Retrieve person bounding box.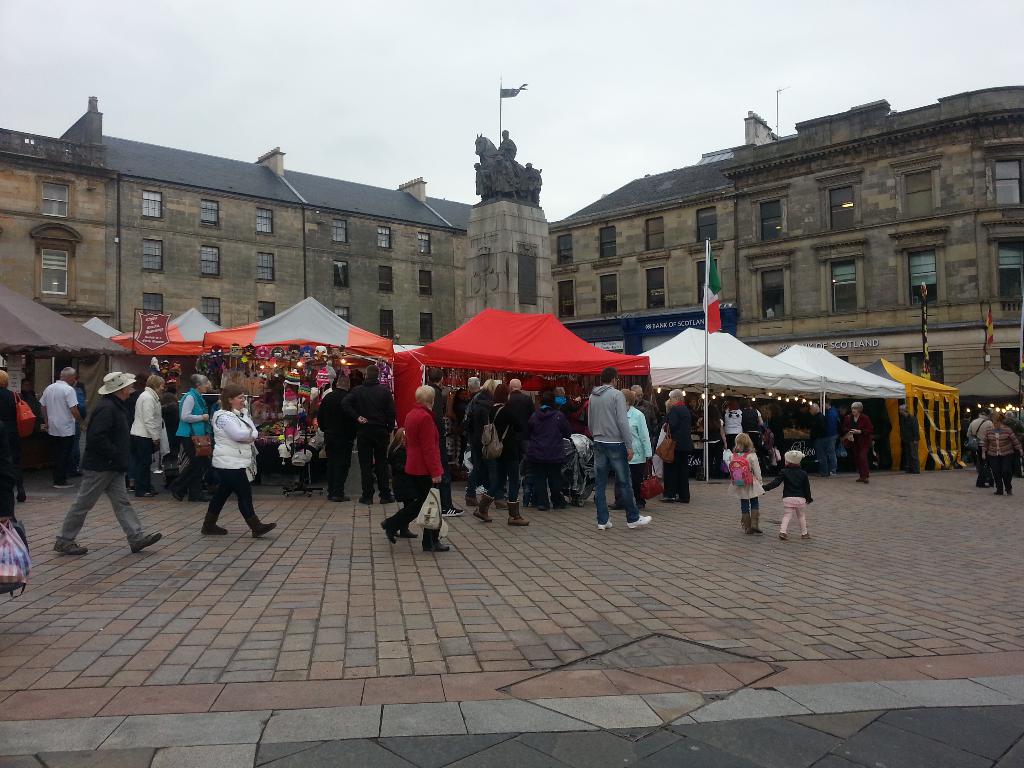
Bounding box: pyautogui.locateOnScreen(175, 367, 212, 502).
